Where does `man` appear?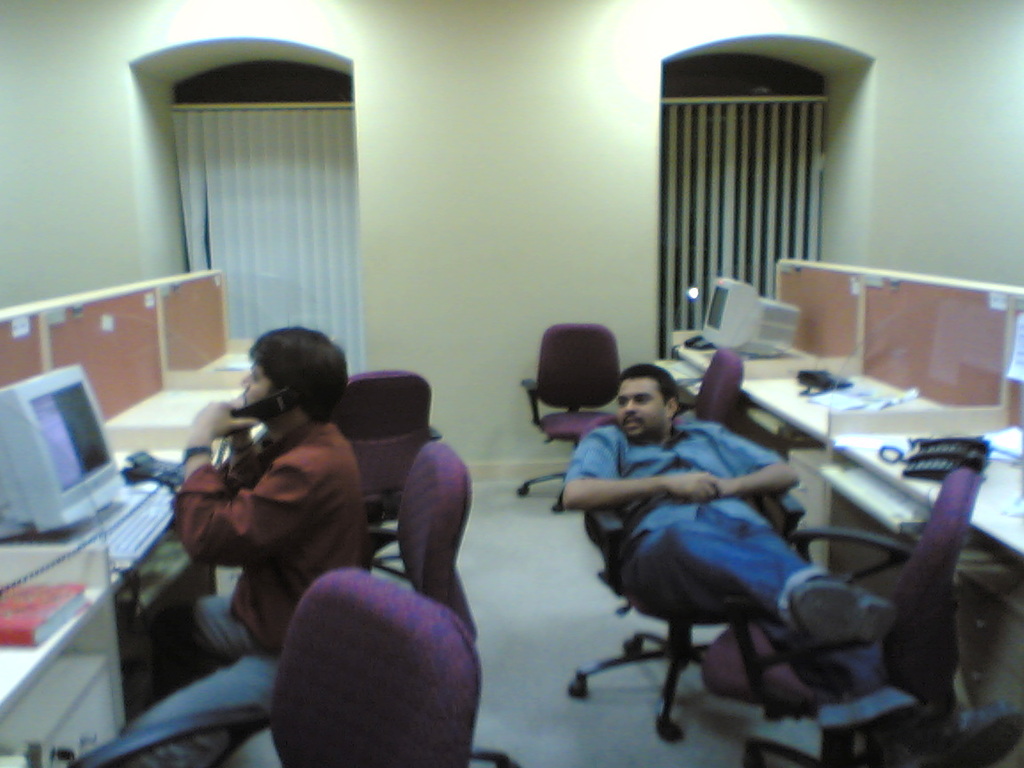
Appears at <bbox>117, 327, 368, 764</bbox>.
